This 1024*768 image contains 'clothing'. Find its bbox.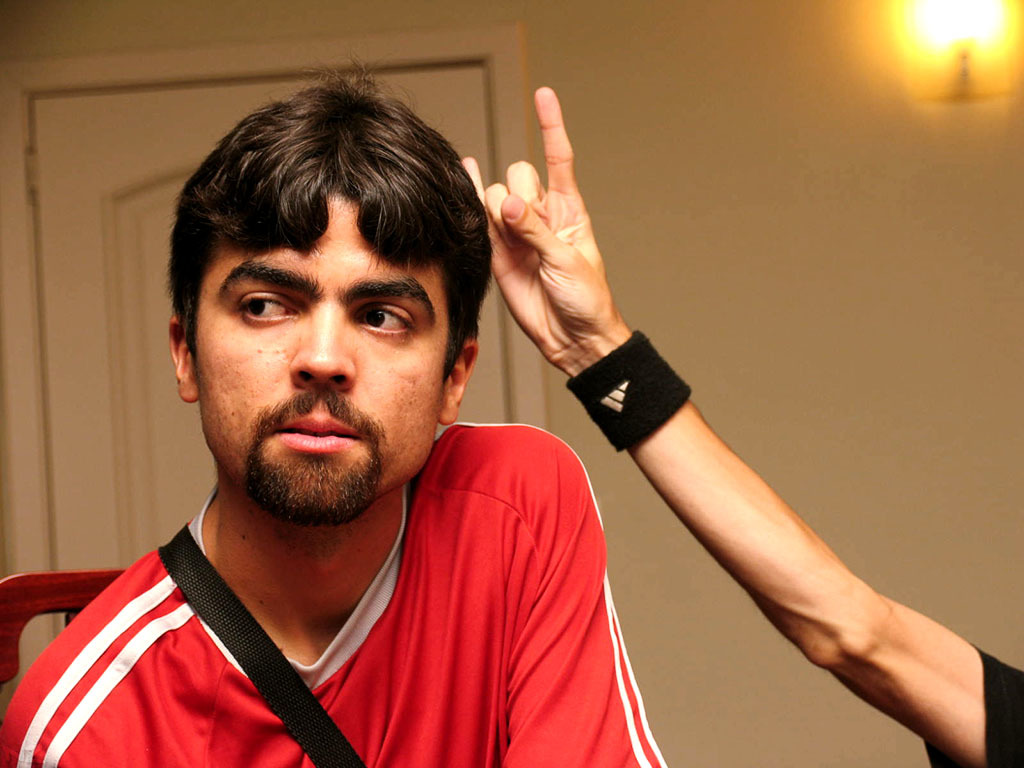
[923,641,1023,767].
